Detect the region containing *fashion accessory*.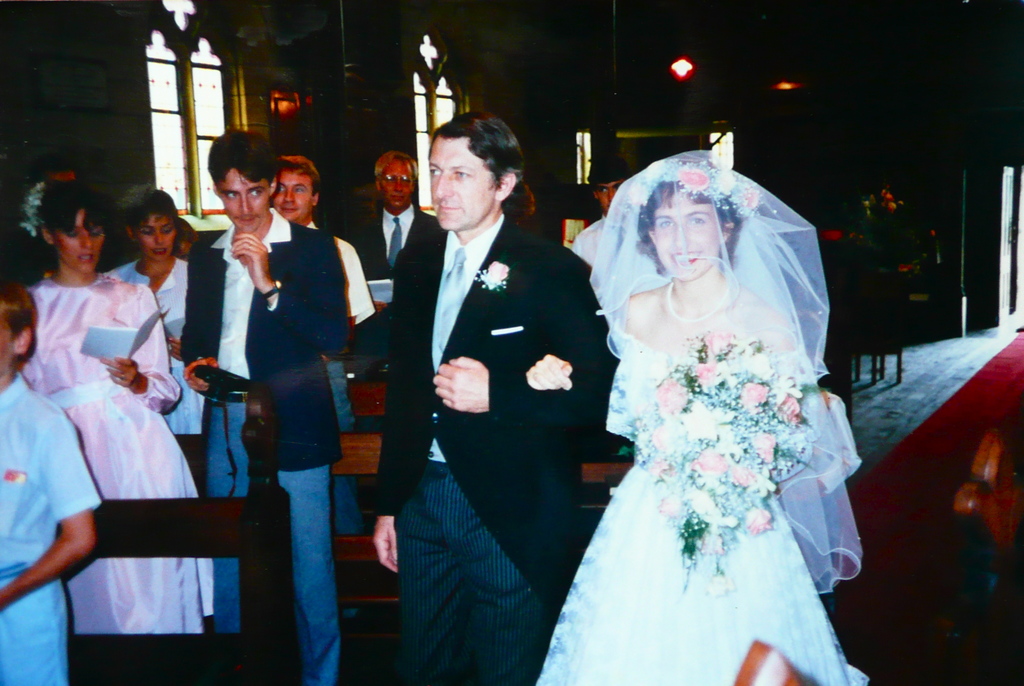
bbox=[259, 279, 282, 298].
